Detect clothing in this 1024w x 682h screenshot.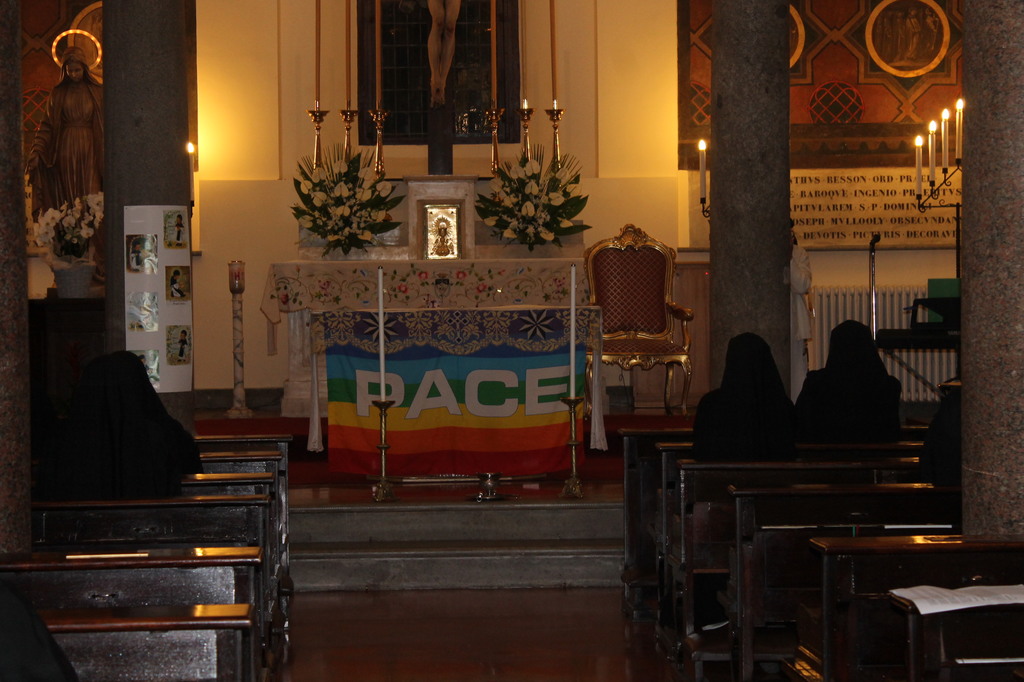
Detection: l=51, t=334, r=215, b=511.
